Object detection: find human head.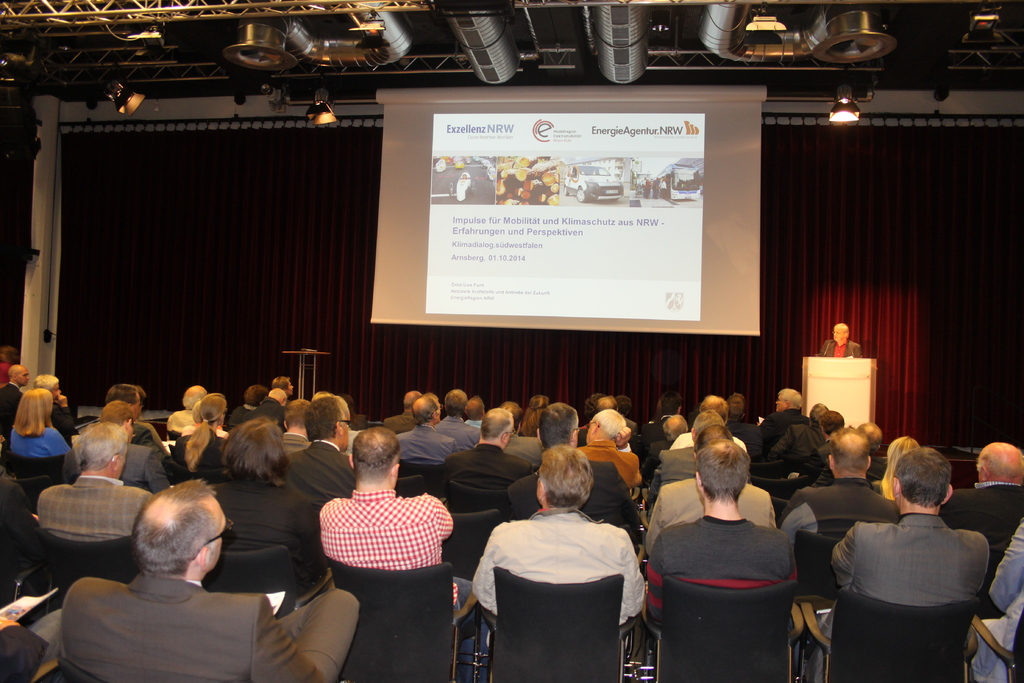
[x1=595, y1=397, x2=619, y2=409].
